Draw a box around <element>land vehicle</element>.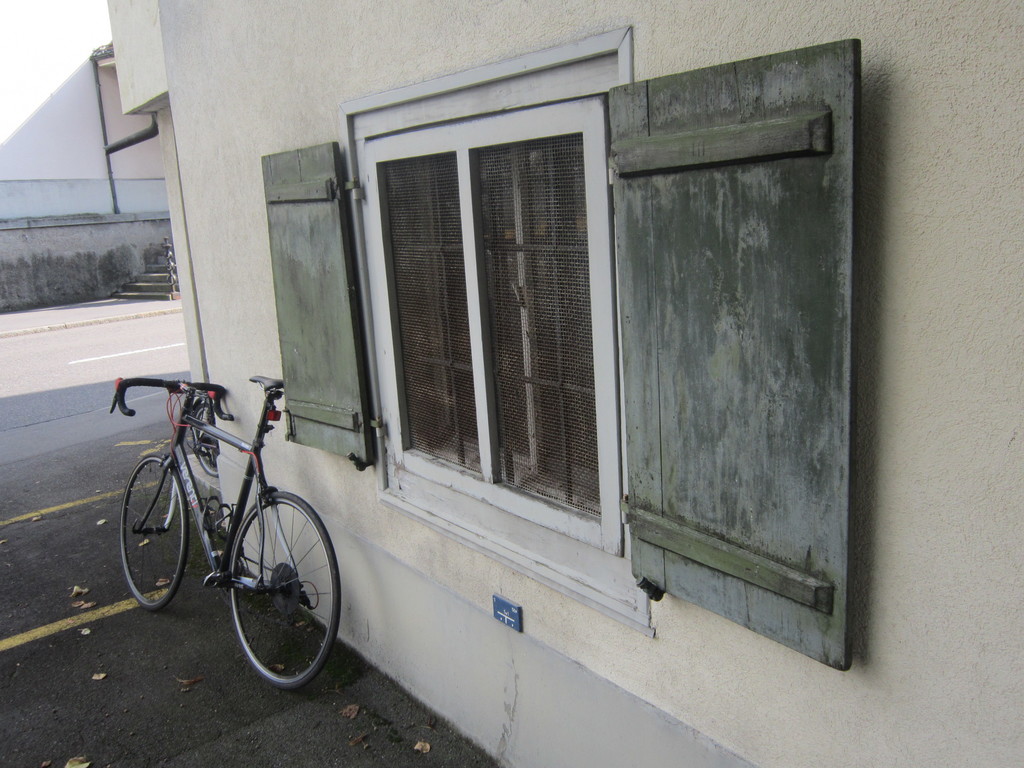
crop(78, 348, 357, 712).
